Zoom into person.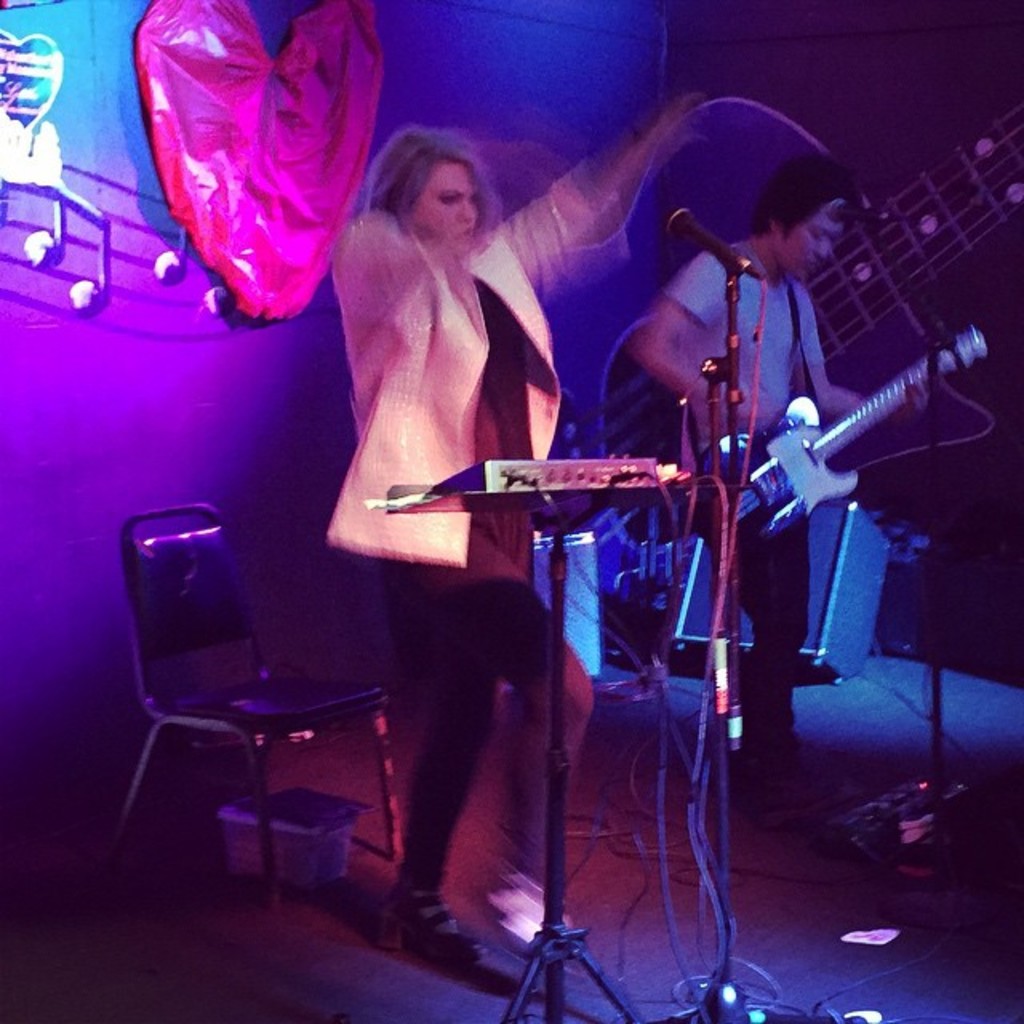
Zoom target: {"left": 629, "top": 141, "right": 930, "bottom": 803}.
